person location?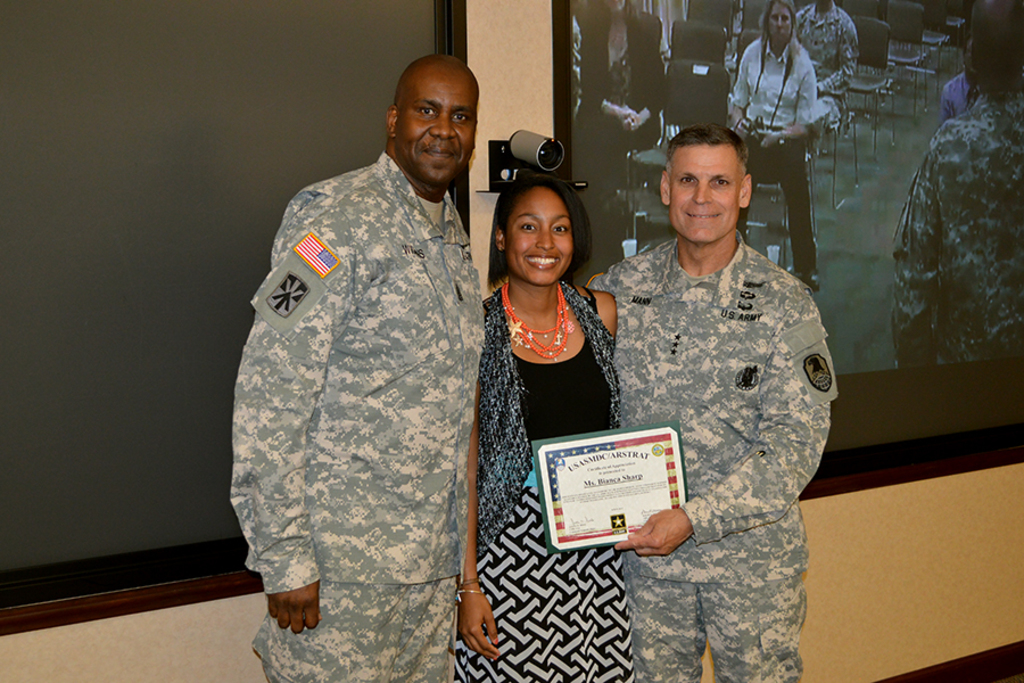
bbox=(787, 0, 860, 148)
